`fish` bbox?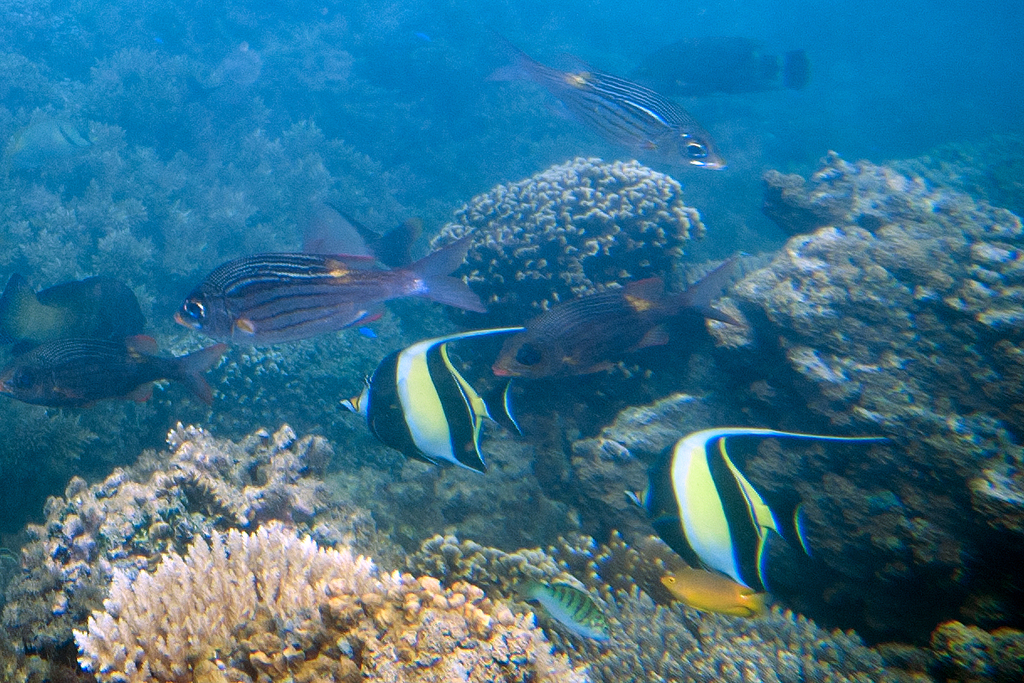
{"left": 636, "top": 34, "right": 807, "bottom": 102}
